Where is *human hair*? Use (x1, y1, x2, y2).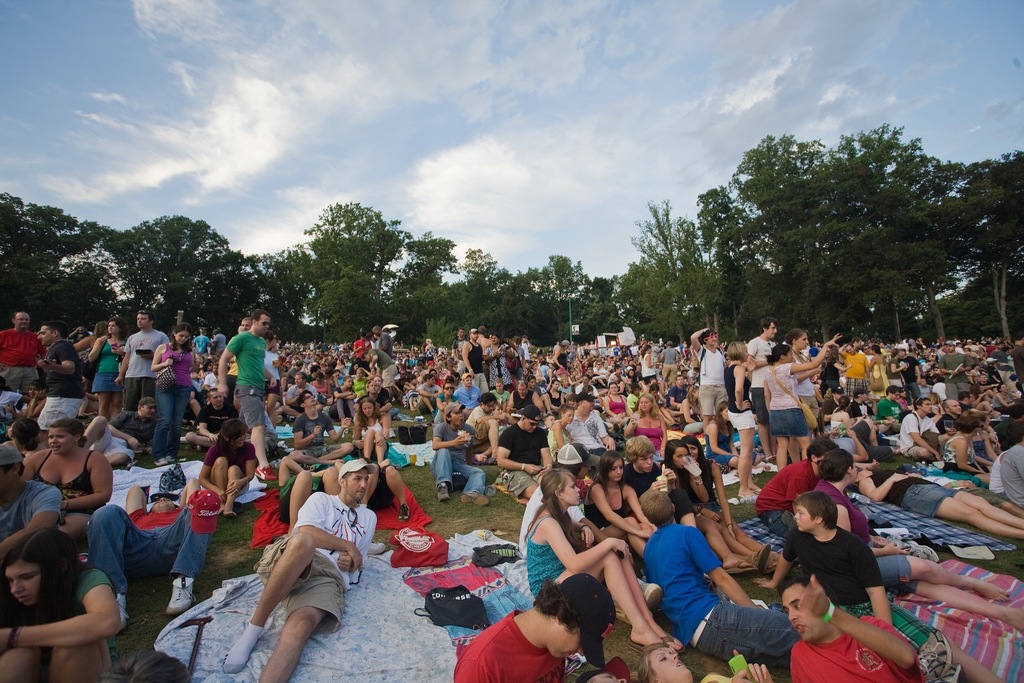
(970, 410, 987, 423).
